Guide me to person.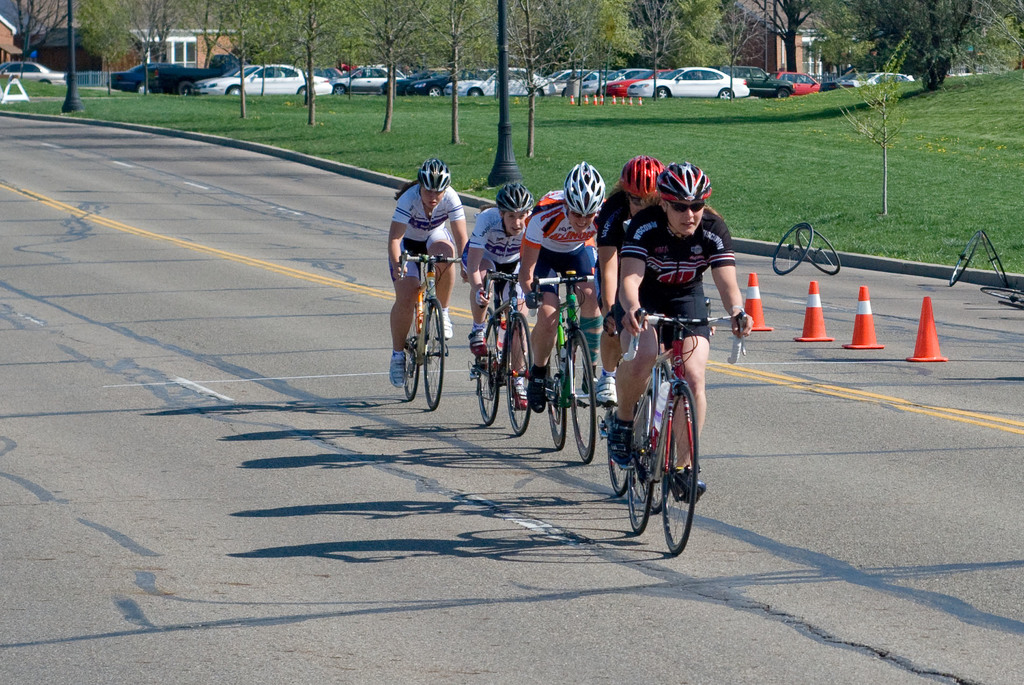
Guidance: {"x1": 384, "y1": 156, "x2": 472, "y2": 388}.
